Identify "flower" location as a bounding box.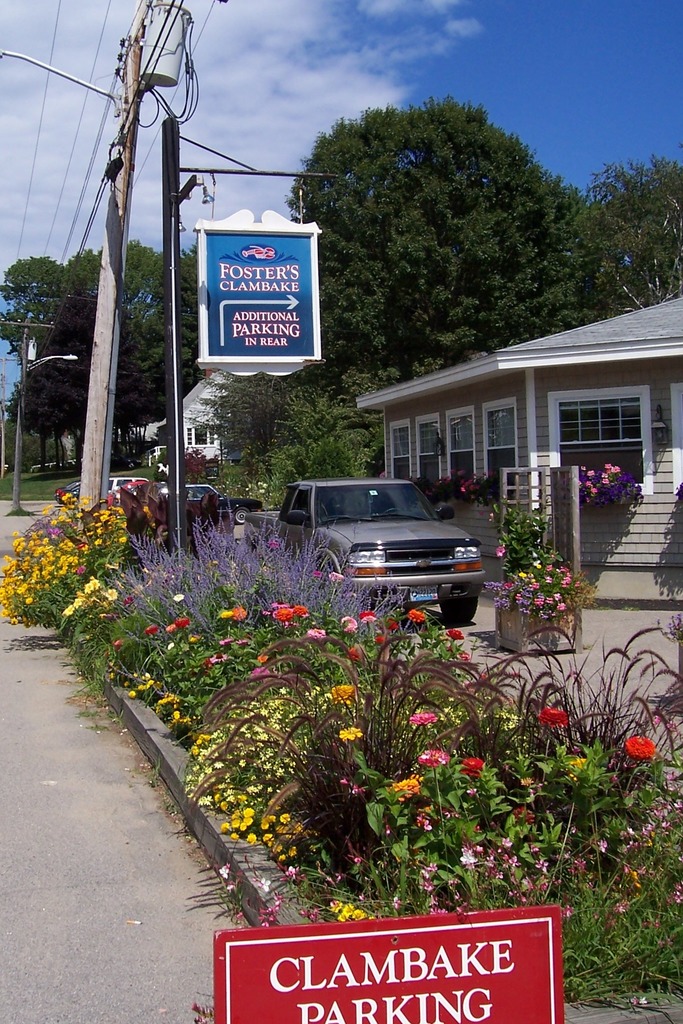
[left=460, top=757, right=488, bottom=778].
